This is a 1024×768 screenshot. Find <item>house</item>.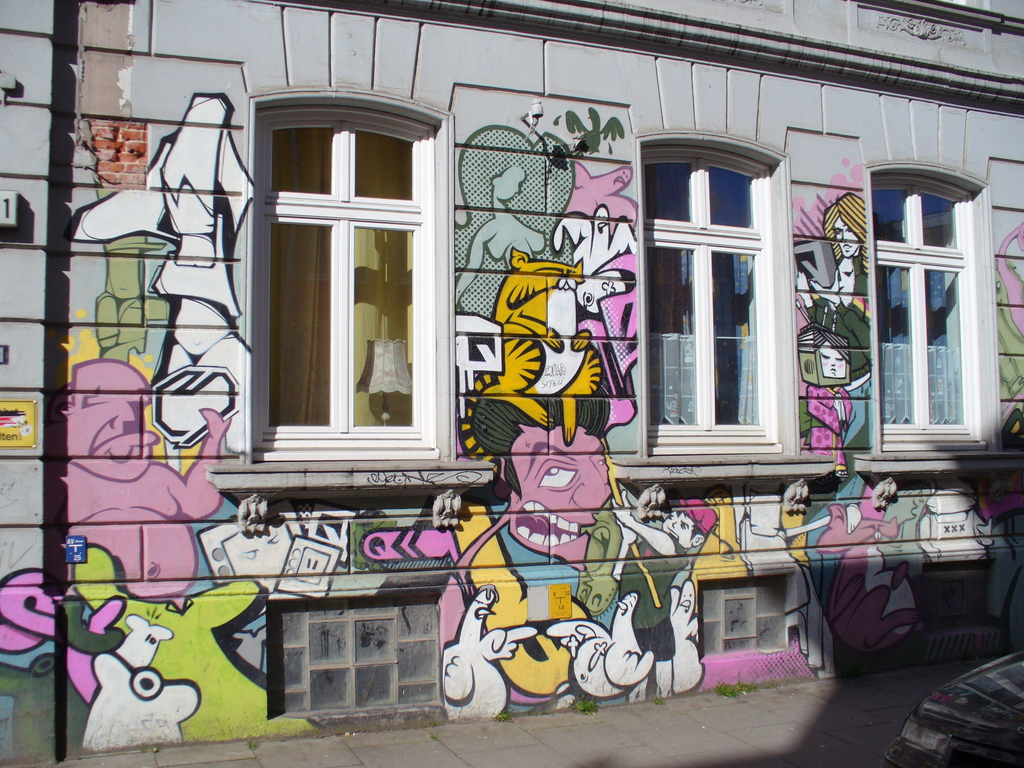
Bounding box: BBox(0, 0, 1023, 764).
